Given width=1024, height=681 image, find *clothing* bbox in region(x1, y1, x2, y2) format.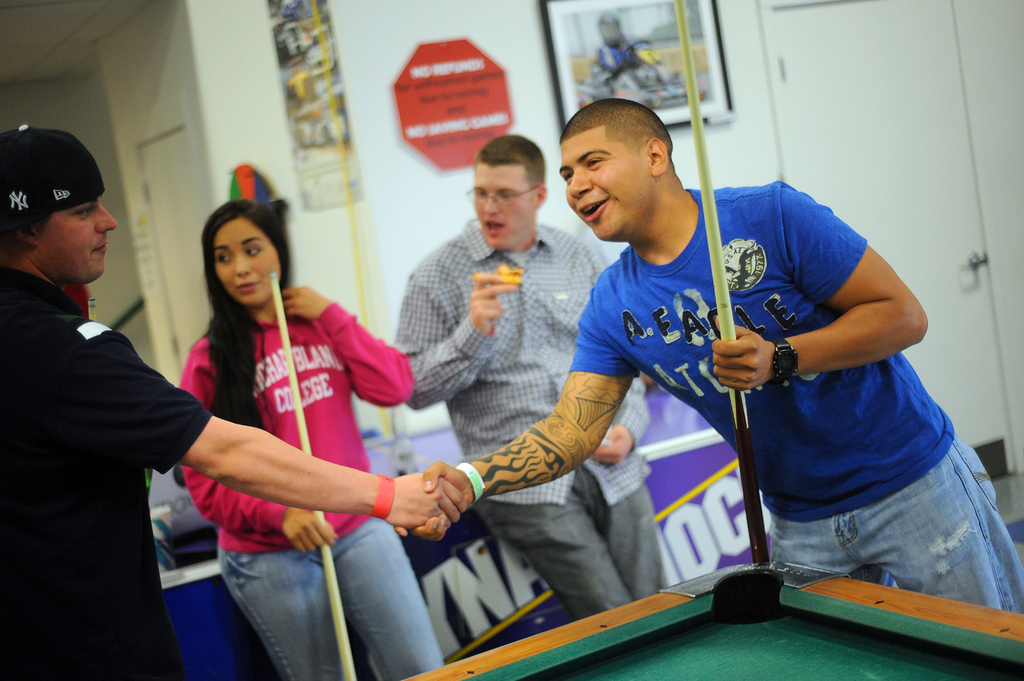
region(154, 313, 428, 677).
